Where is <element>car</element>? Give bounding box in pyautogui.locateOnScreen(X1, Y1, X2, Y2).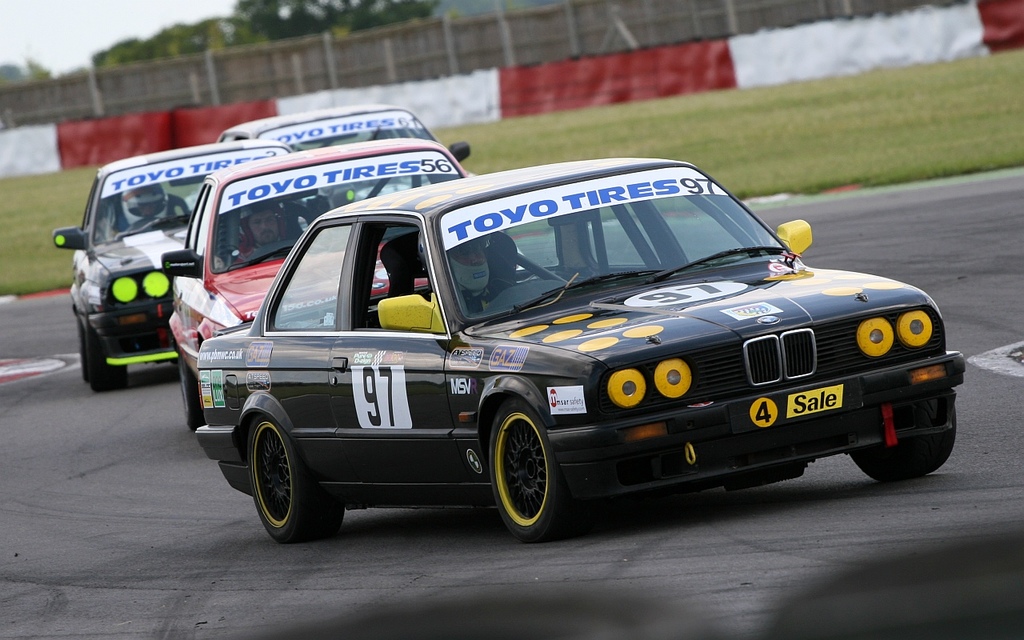
pyautogui.locateOnScreen(53, 150, 327, 393).
